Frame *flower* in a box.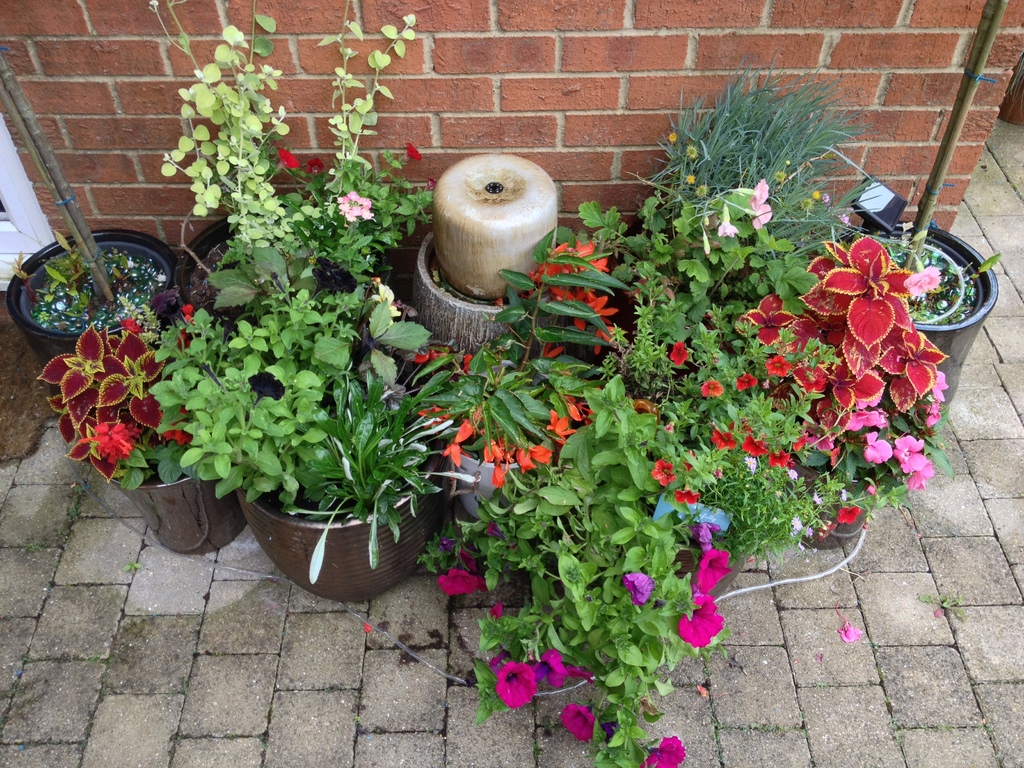
{"left": 929, "top": 369, "right": 948, "bottom": 403}.
